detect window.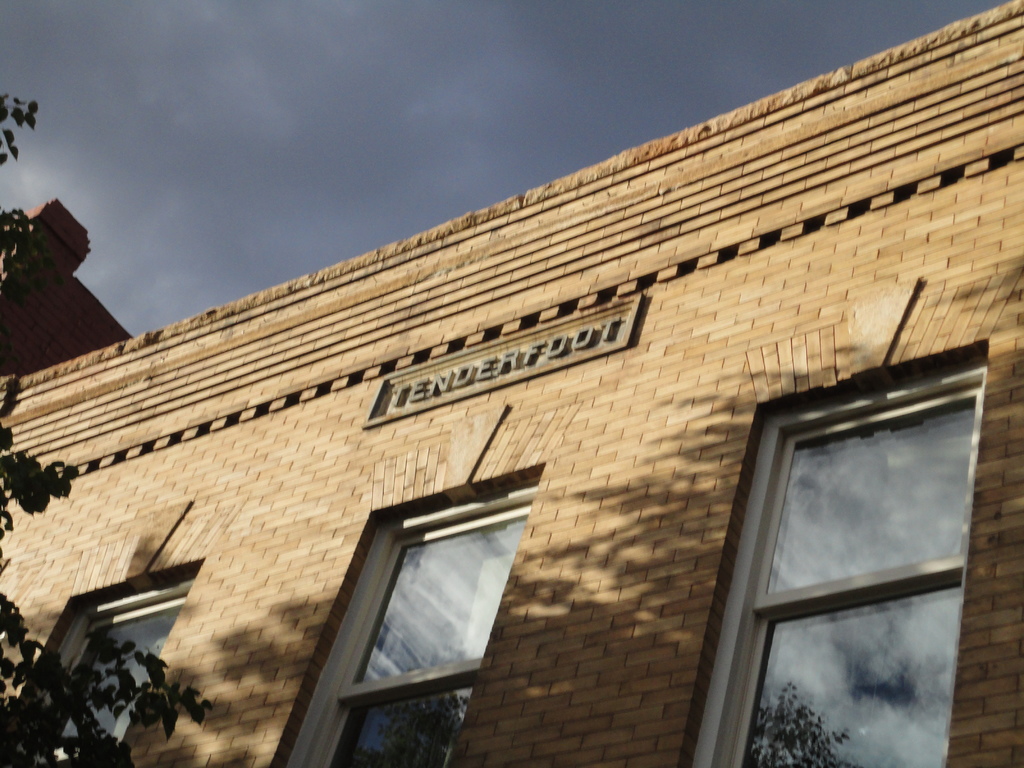
Detected at {"x1": 269, "y1": 465, "x2": 545, "y2": 767}.
